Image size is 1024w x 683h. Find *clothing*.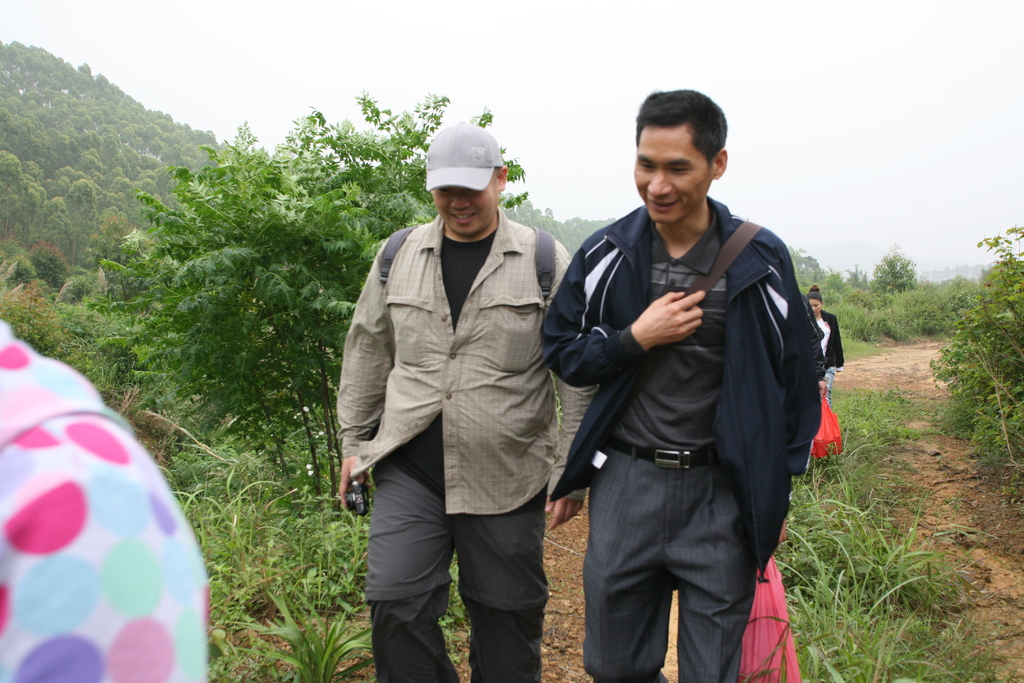
(left=808, top=307, right=843, bottom=412).
